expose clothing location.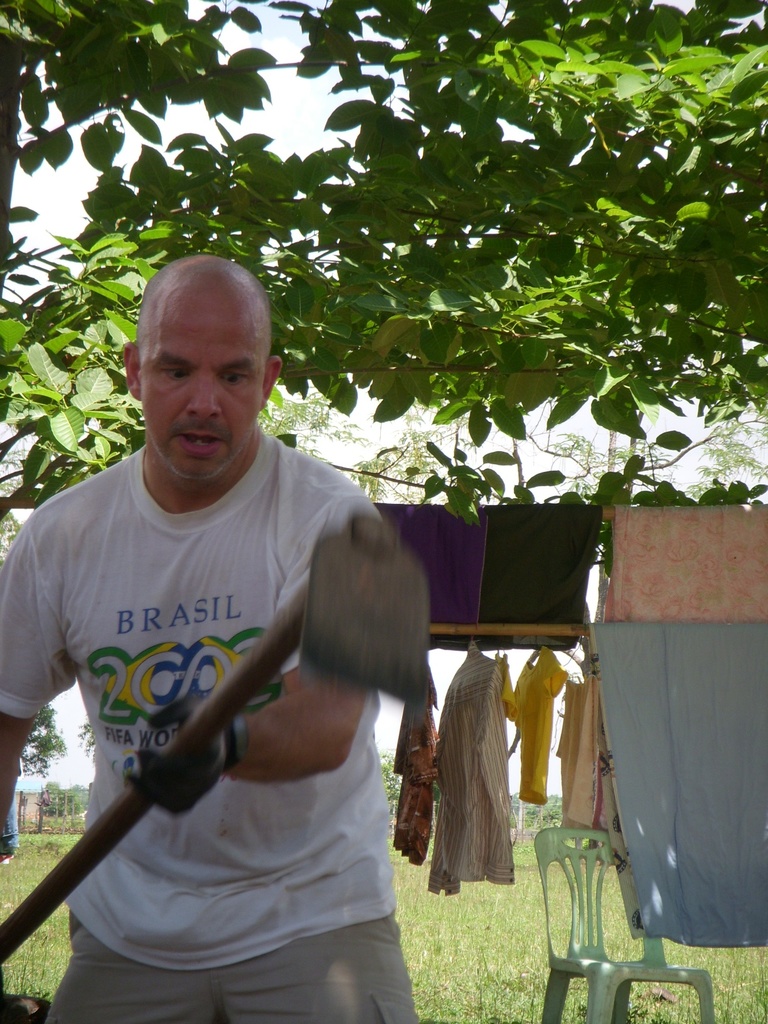
Exposed at [left=391, top=691, right=445, bottom=863].
